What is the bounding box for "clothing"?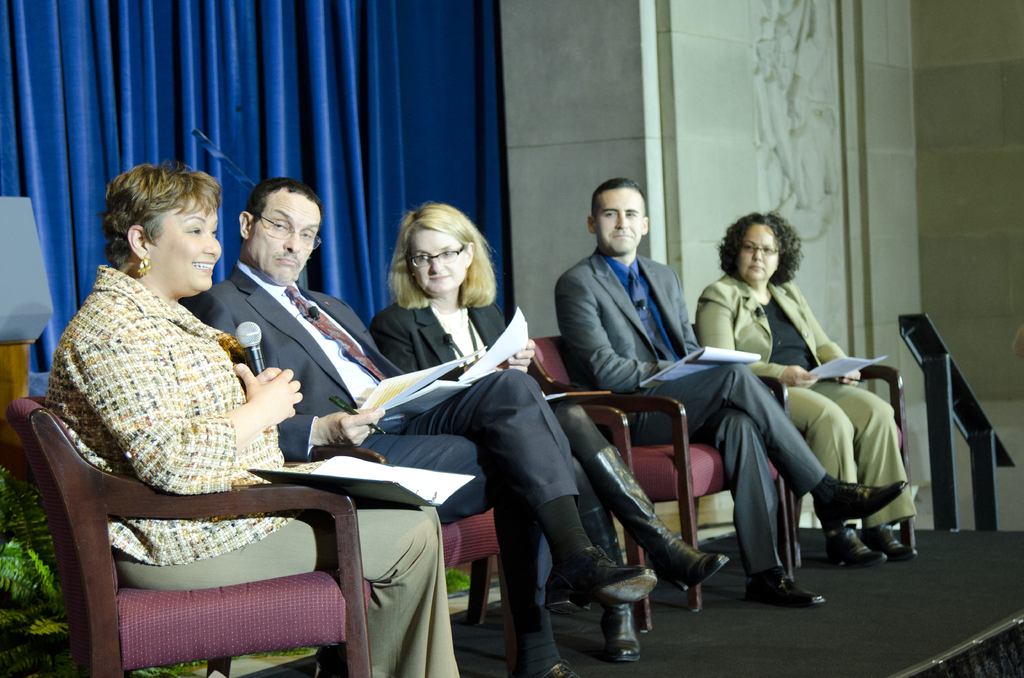
box=[42, 261, 458, 677].
